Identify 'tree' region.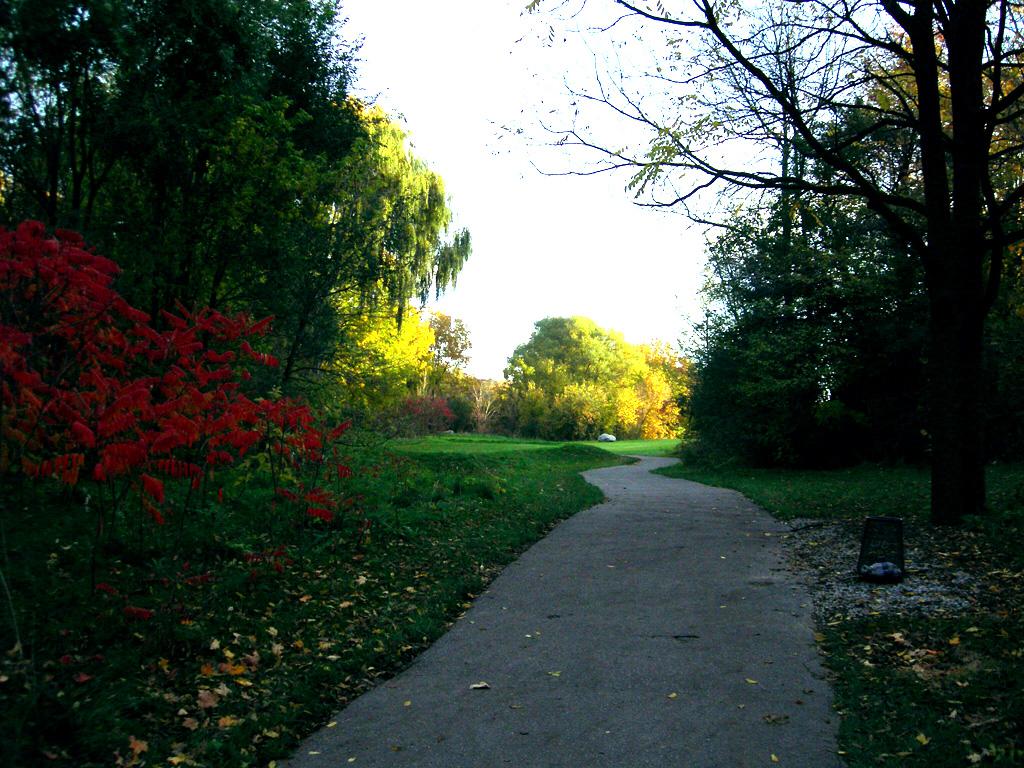
Region: bbox=(472, 0, 1023, 535).
